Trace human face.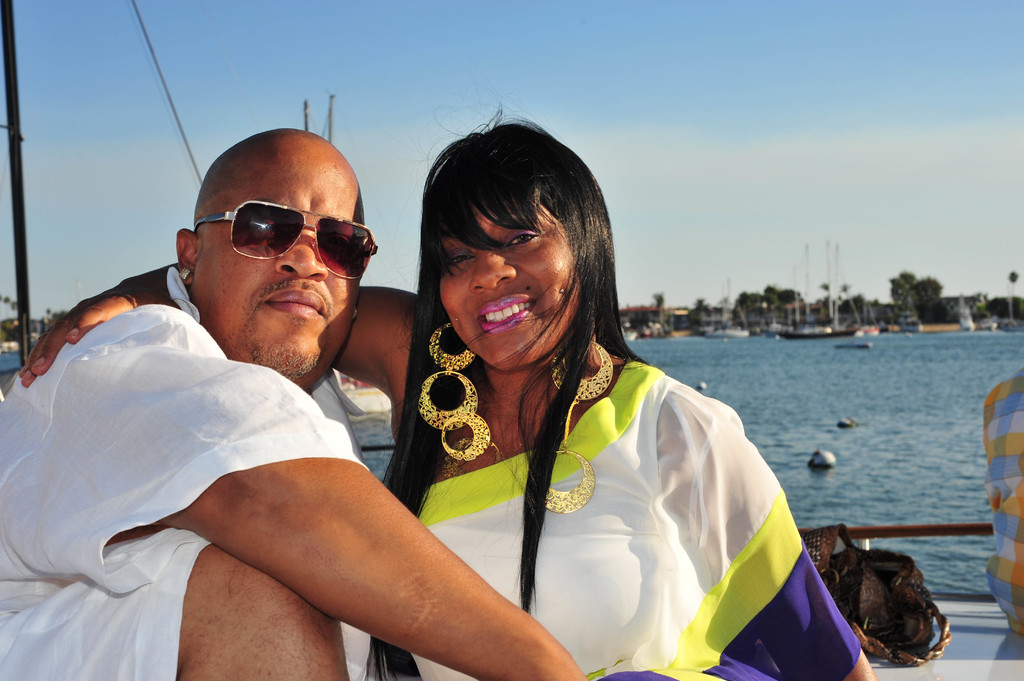
Traced to 436 202 579 367.
